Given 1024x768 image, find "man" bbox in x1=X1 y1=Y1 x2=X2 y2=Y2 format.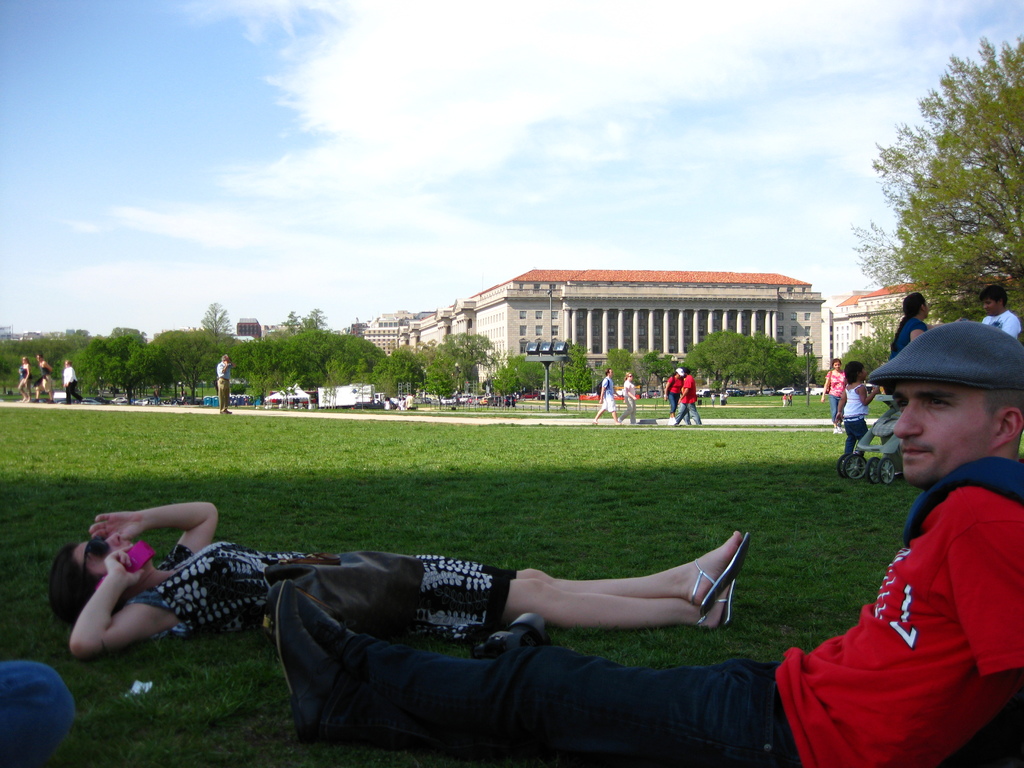
x1=596 y1=366 x2=620 y2=428.
